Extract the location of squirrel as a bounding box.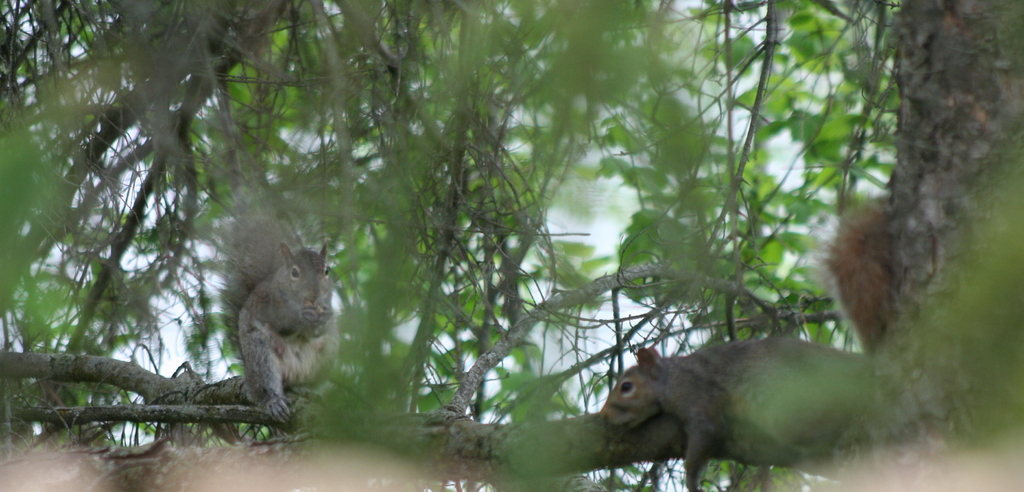
[x1=202, y1=203, x2=340, y2=423].
